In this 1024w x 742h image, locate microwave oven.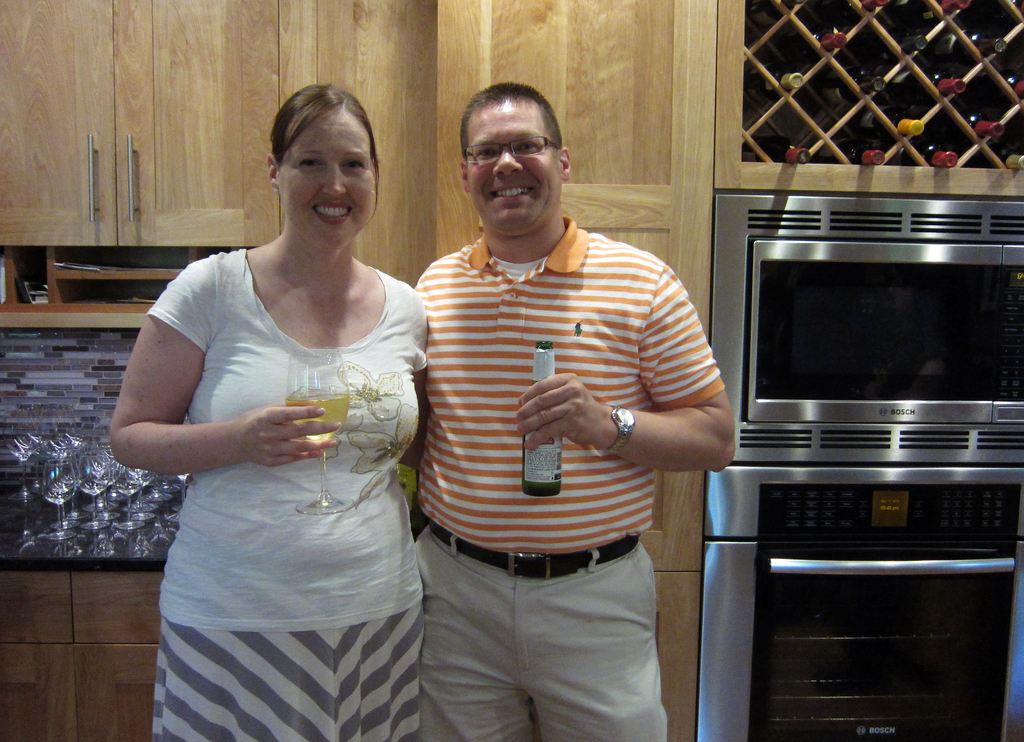
Bounding box: <region>716, 193, 1023, 463</region>.
